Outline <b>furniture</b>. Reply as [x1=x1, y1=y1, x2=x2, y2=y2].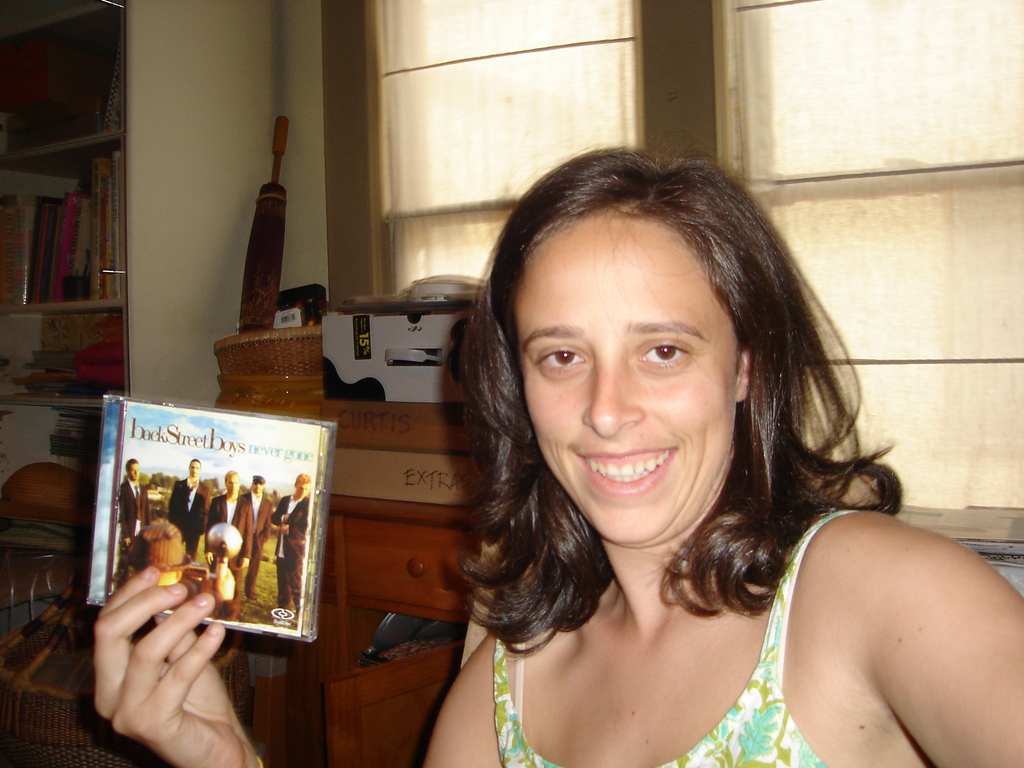
[x1=0, y1=548, x2=250, y2=767].
